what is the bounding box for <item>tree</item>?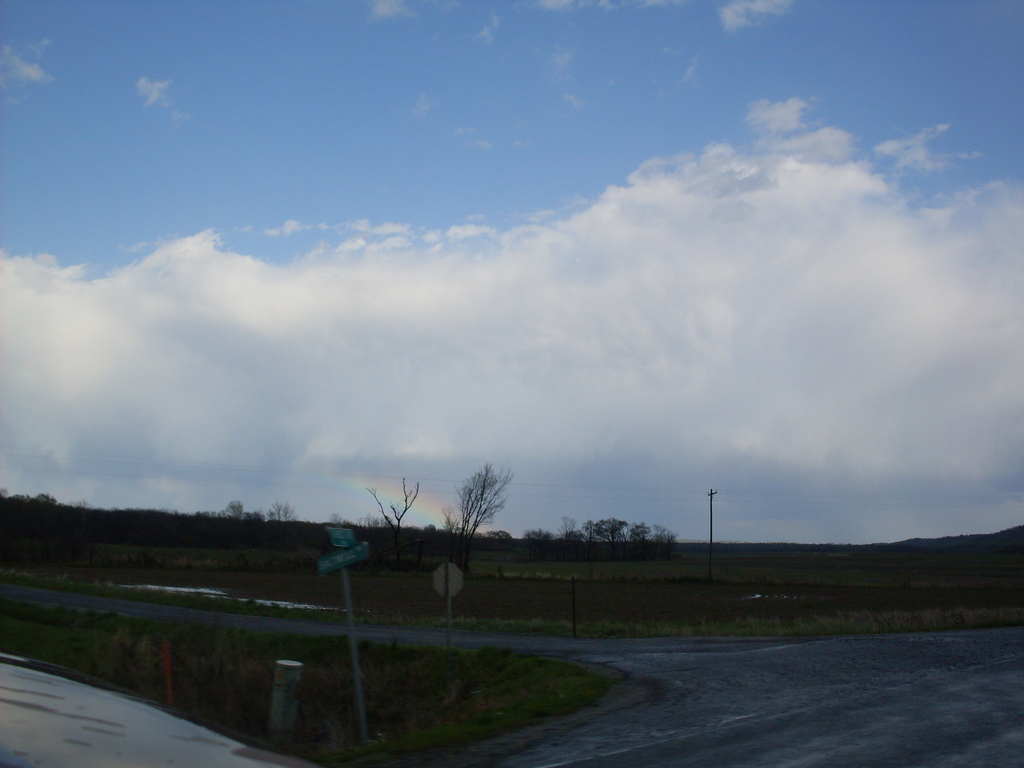
[324, 508, 401, 529].
